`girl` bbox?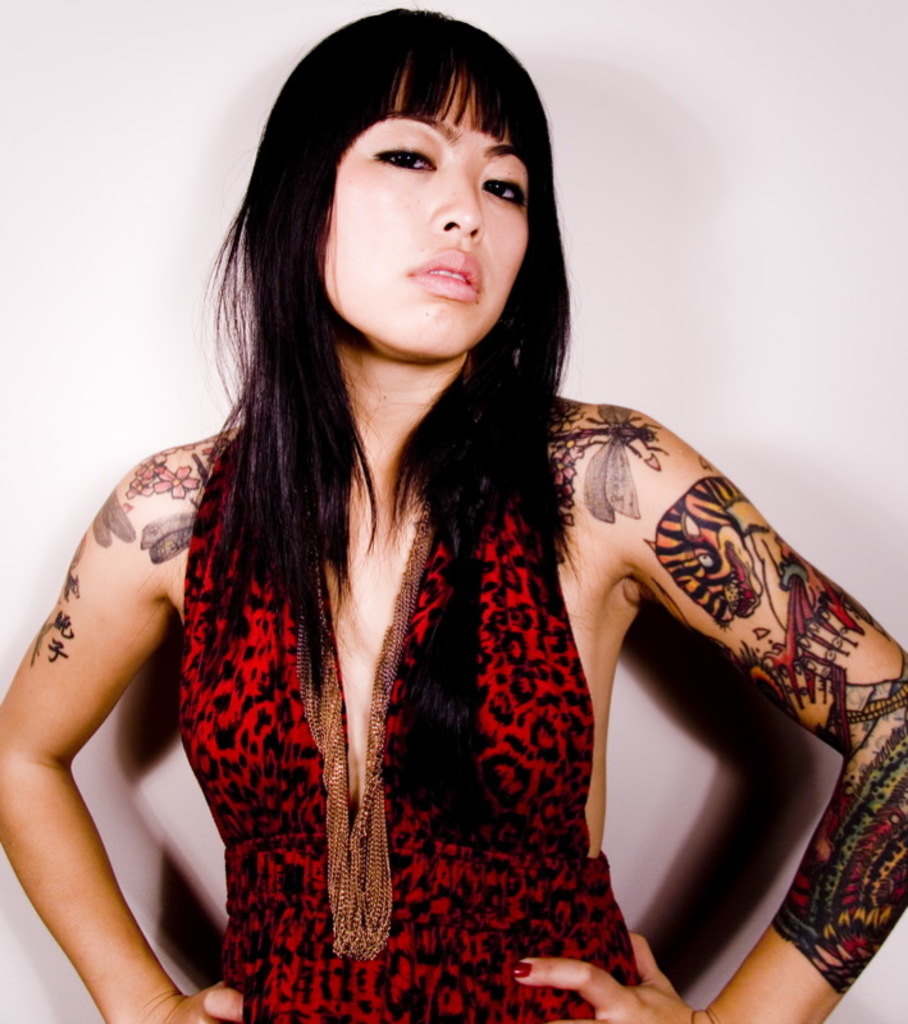
[0,0,907,1023]
